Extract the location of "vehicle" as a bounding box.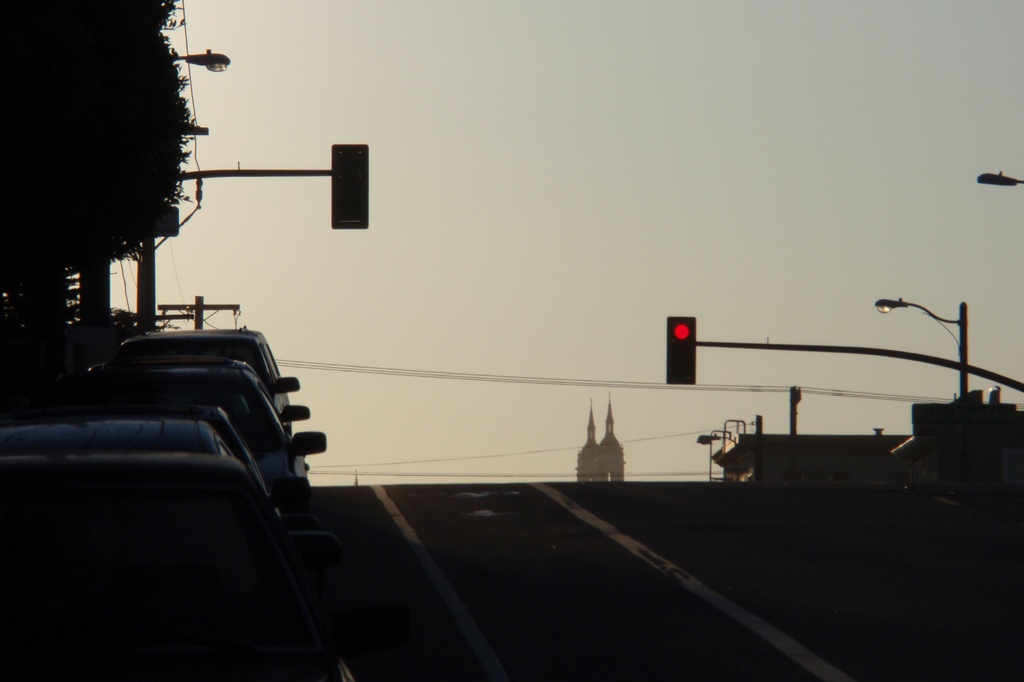
box=[1, 461, 339, 681].
